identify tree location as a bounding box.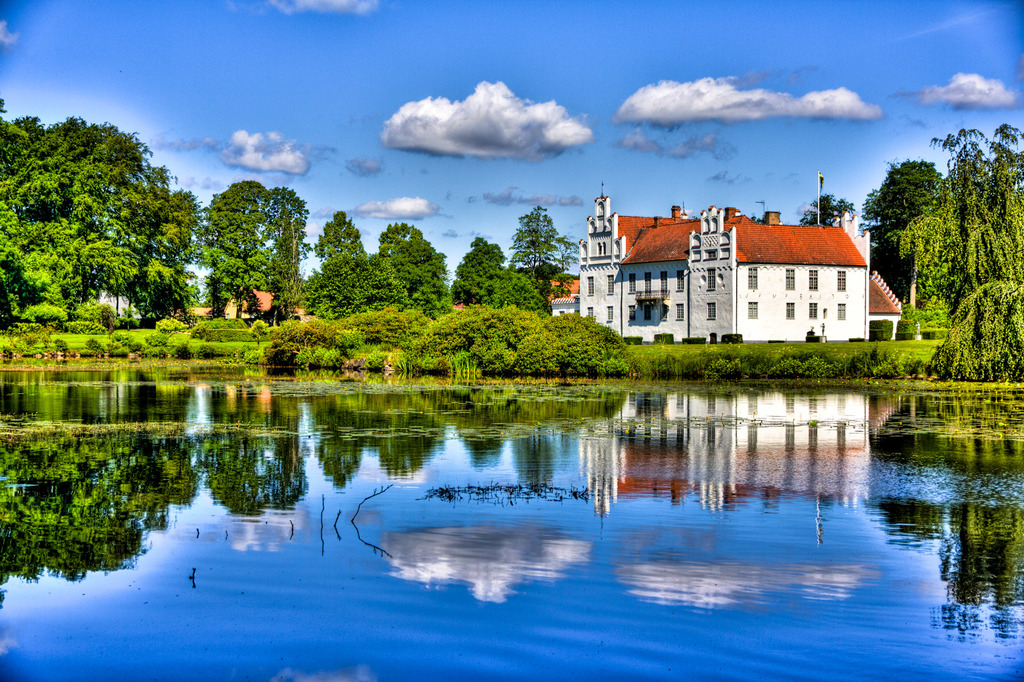
l=248, t=319, r=284, b=345.
